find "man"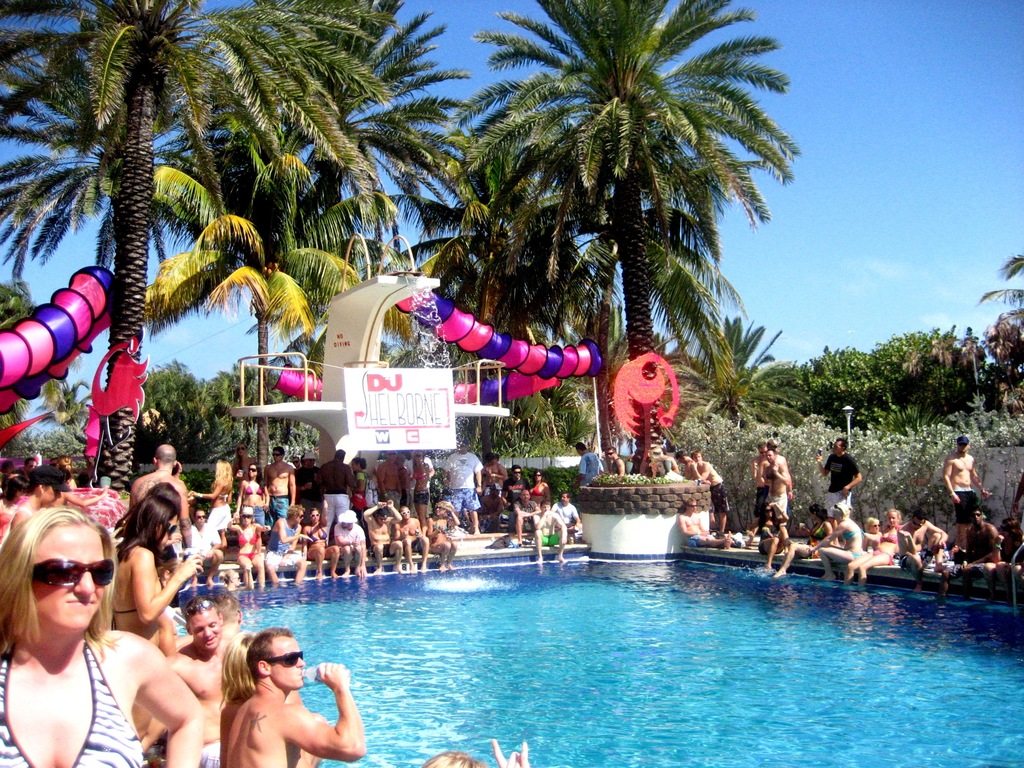
<region>378, 452, 406, 497</region>
